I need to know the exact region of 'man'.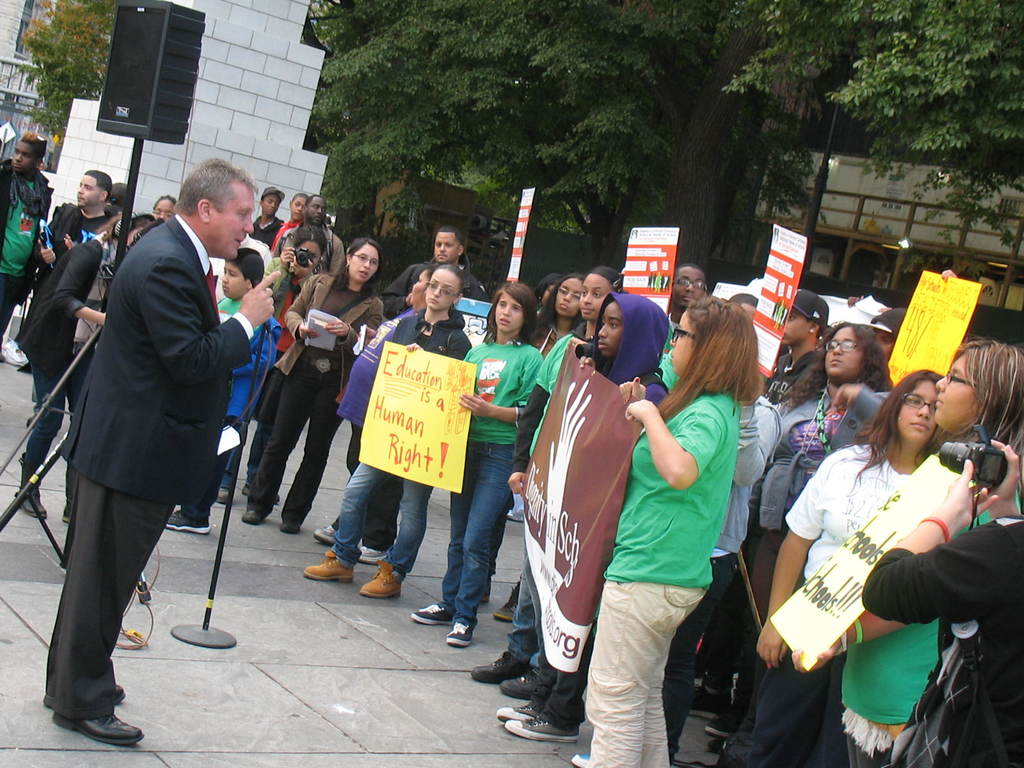
Region: {"x1": 27, "y1": 167, "x2": 119, "y2": 426}.
